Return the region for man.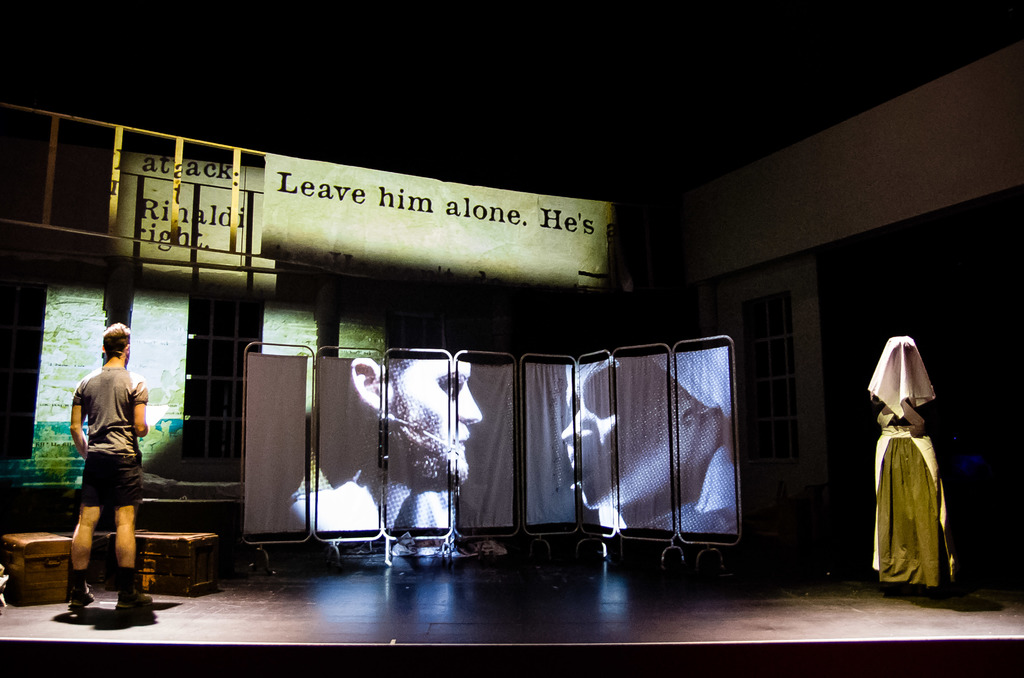
l=53, t=319, r=149, b=612.
